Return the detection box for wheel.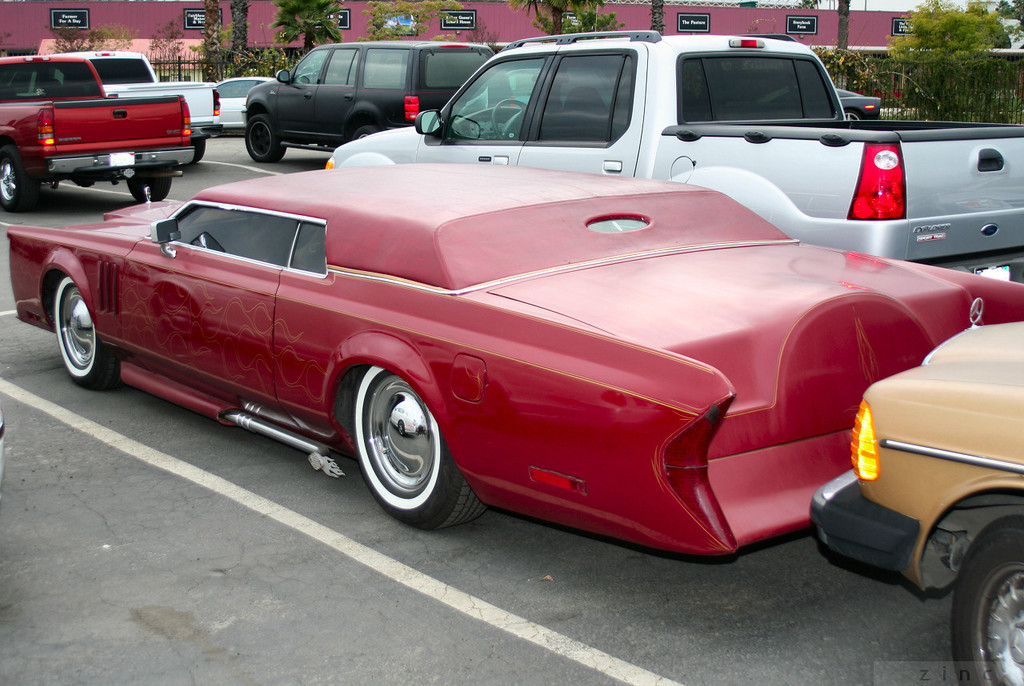
rect(349, 121, 381, 138).
